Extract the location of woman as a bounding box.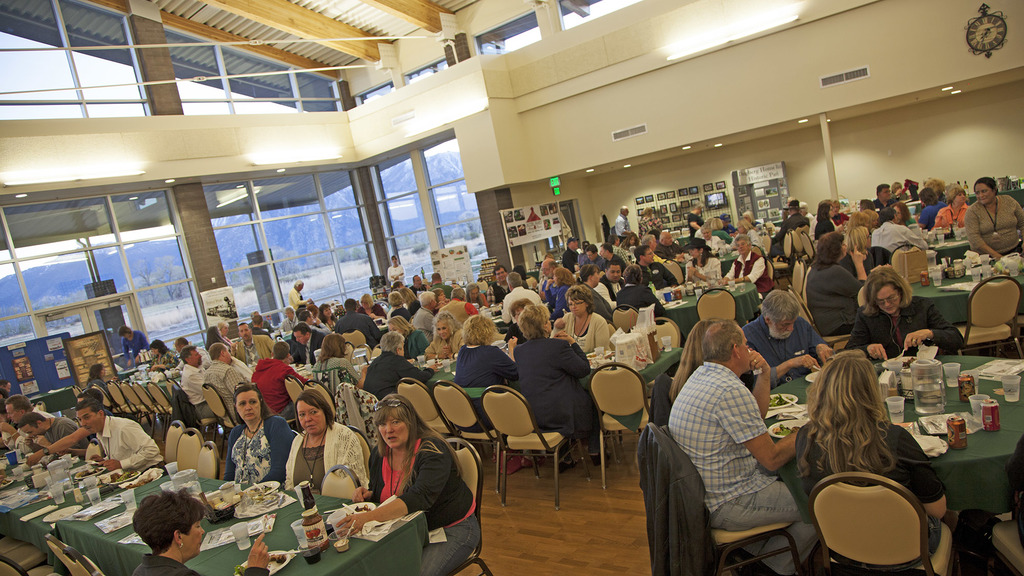
select_region(888, 180, 909, 203).
